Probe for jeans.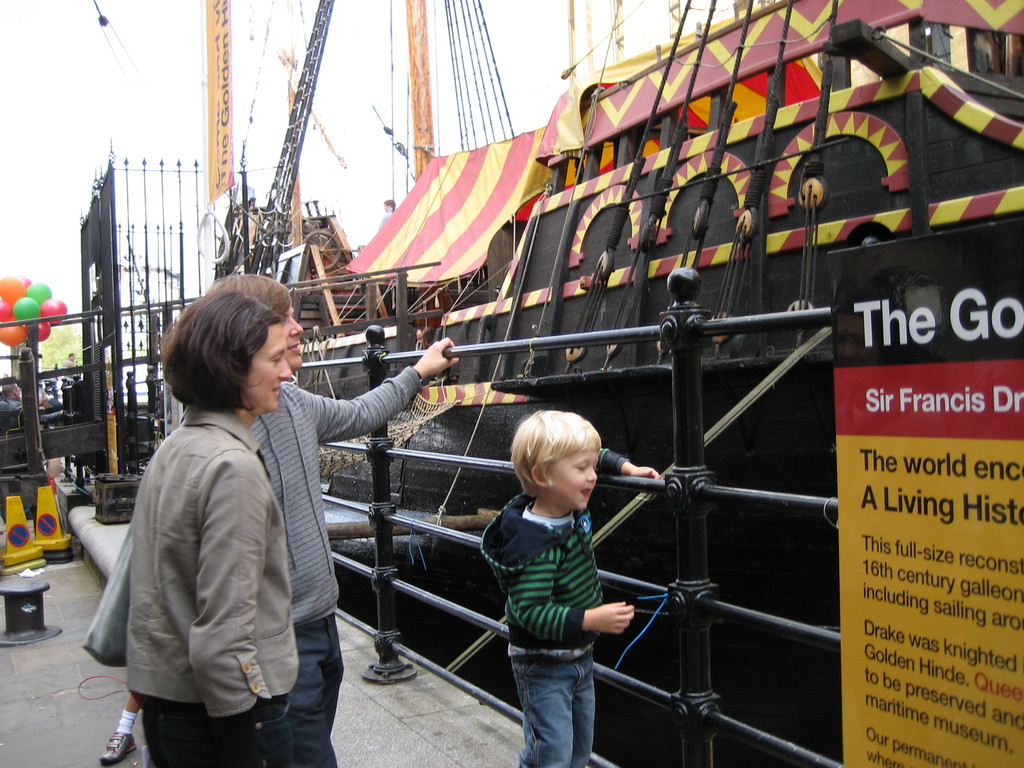
Probe result: 503/656/603/759.
